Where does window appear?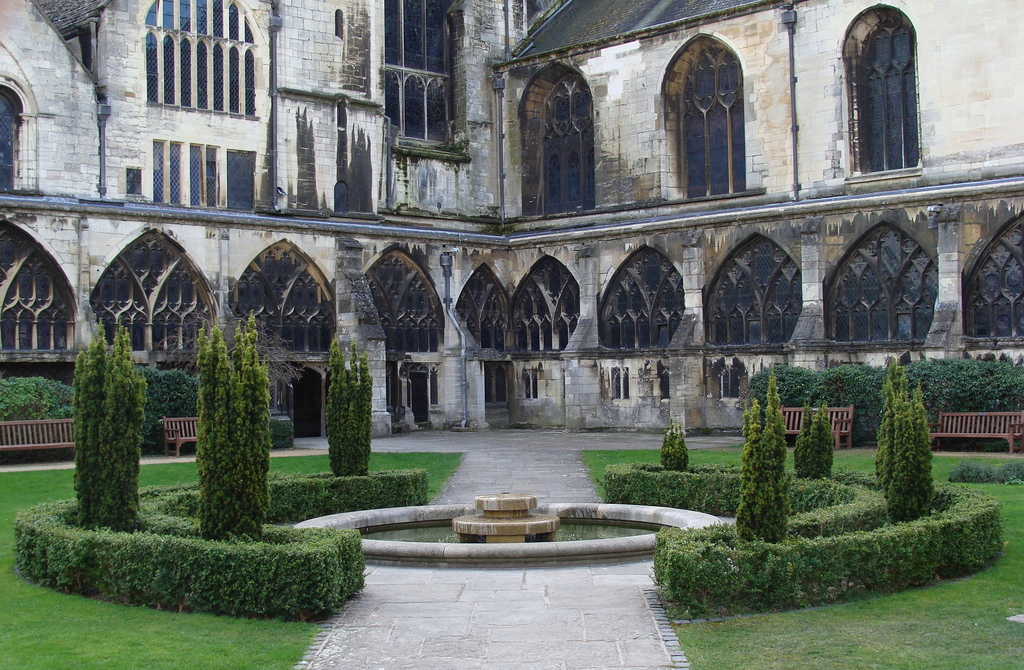
Appears at x1=429, y1=370, x2=439, y2=409.
